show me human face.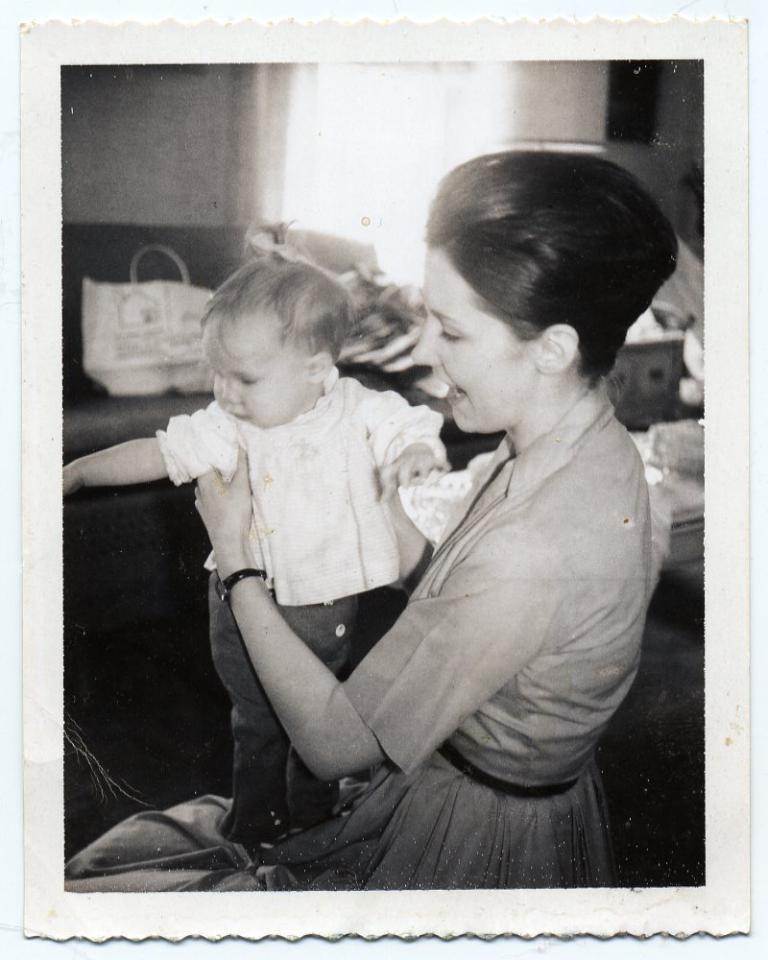
human face is here: 407:240:532:432.
